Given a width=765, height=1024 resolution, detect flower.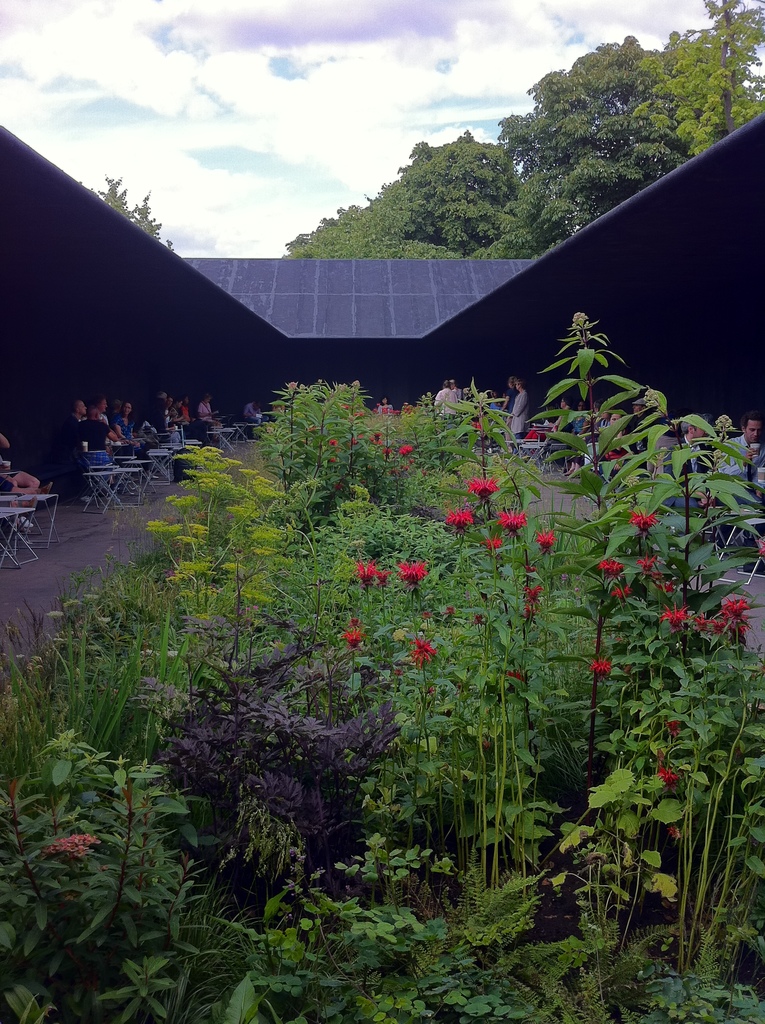
629, 513, 657, 529.
